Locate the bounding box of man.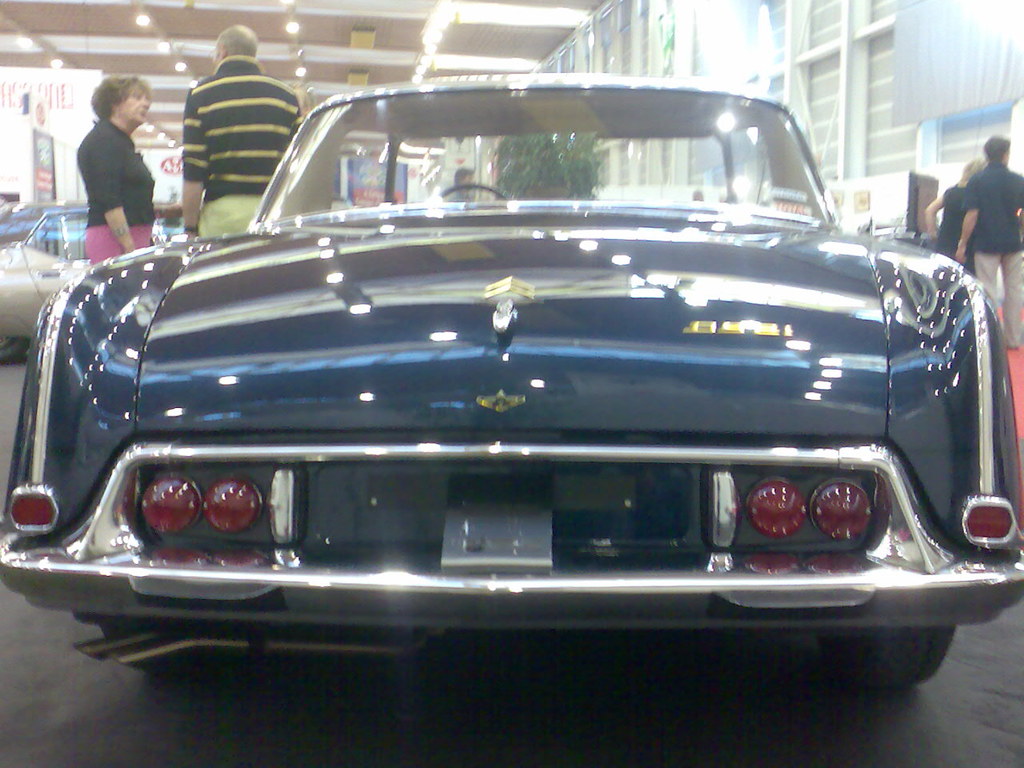
Bounding box: [178, 21, 305, 243].
